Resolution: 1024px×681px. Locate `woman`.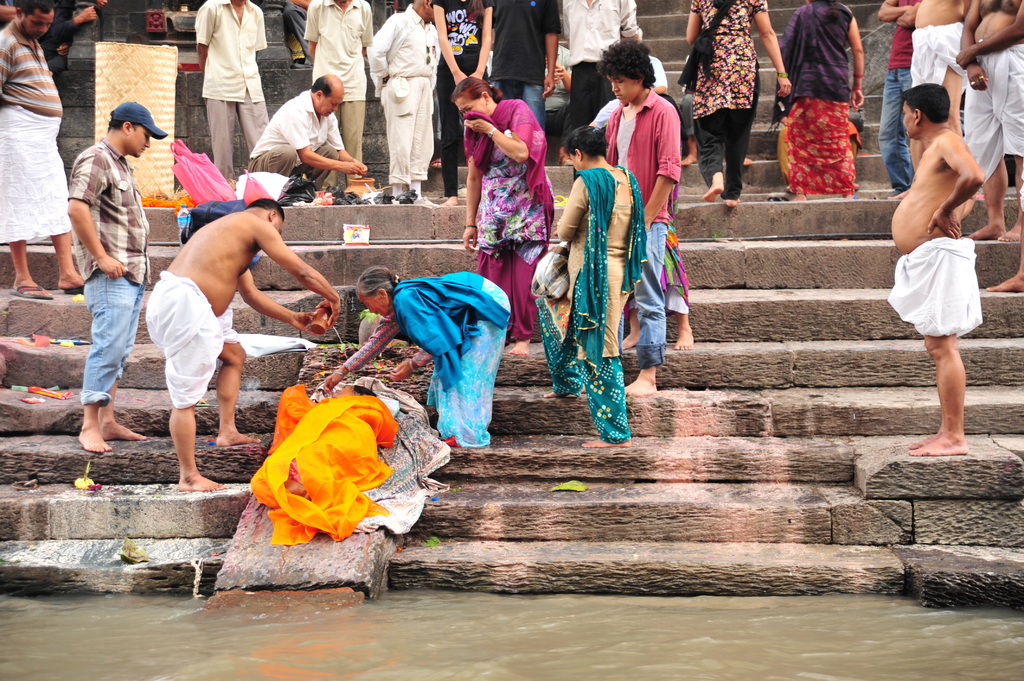
[left=444, top=78, right=557, bottom=347].
